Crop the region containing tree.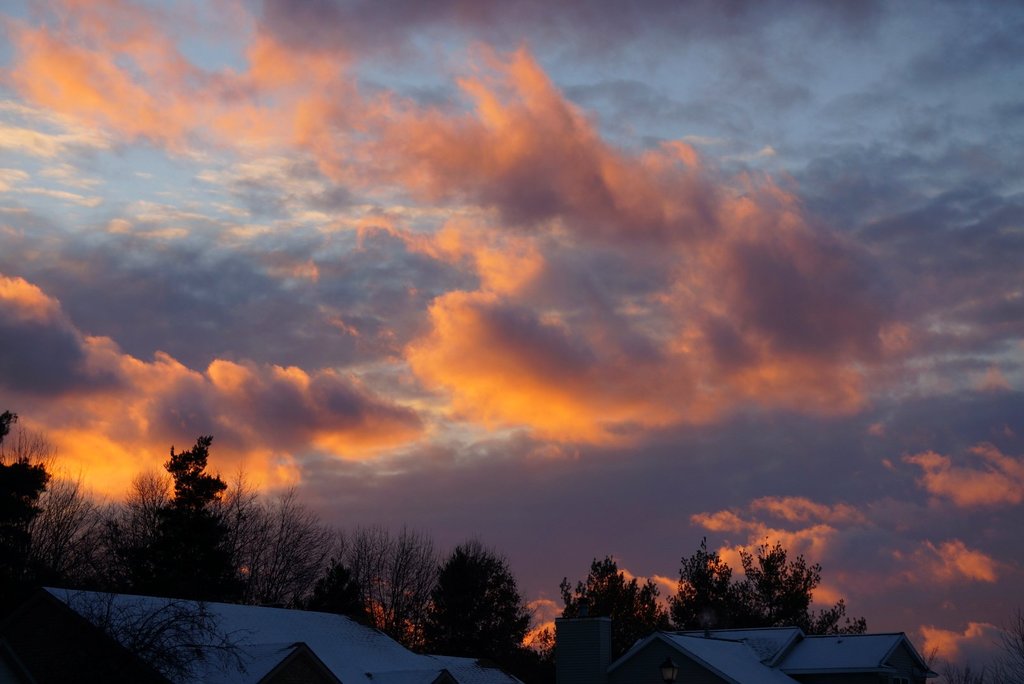
Crop region: crop(650, 536, 770, 638).
